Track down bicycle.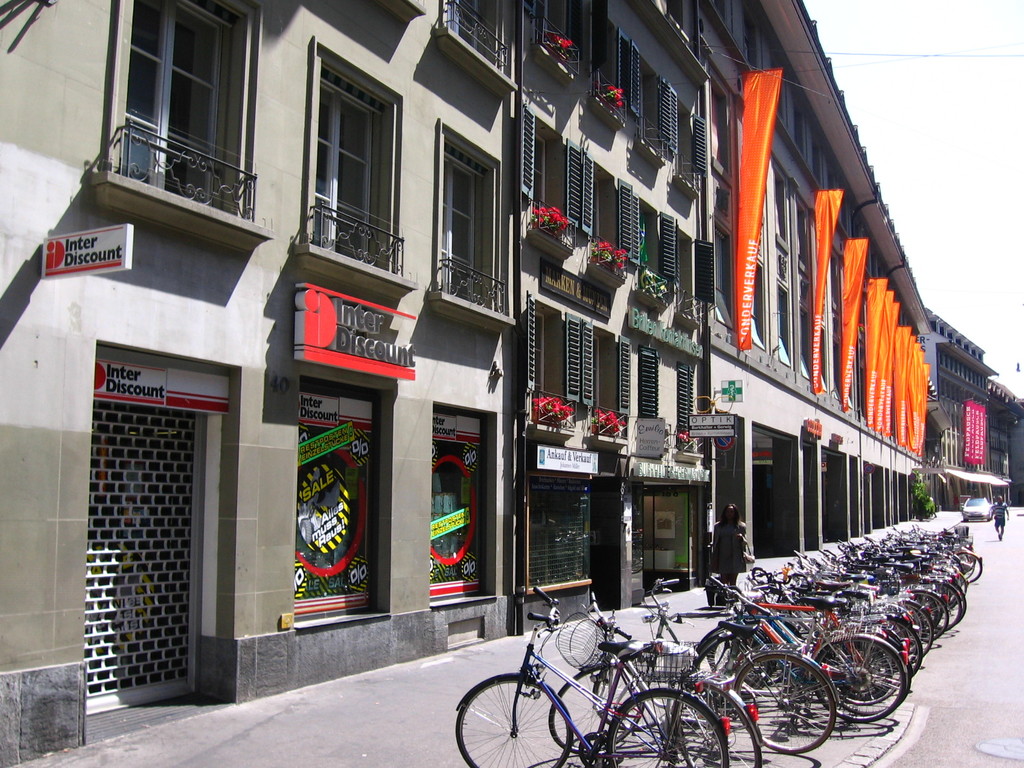
Tracked to detection(587, 575, 838, 756).
